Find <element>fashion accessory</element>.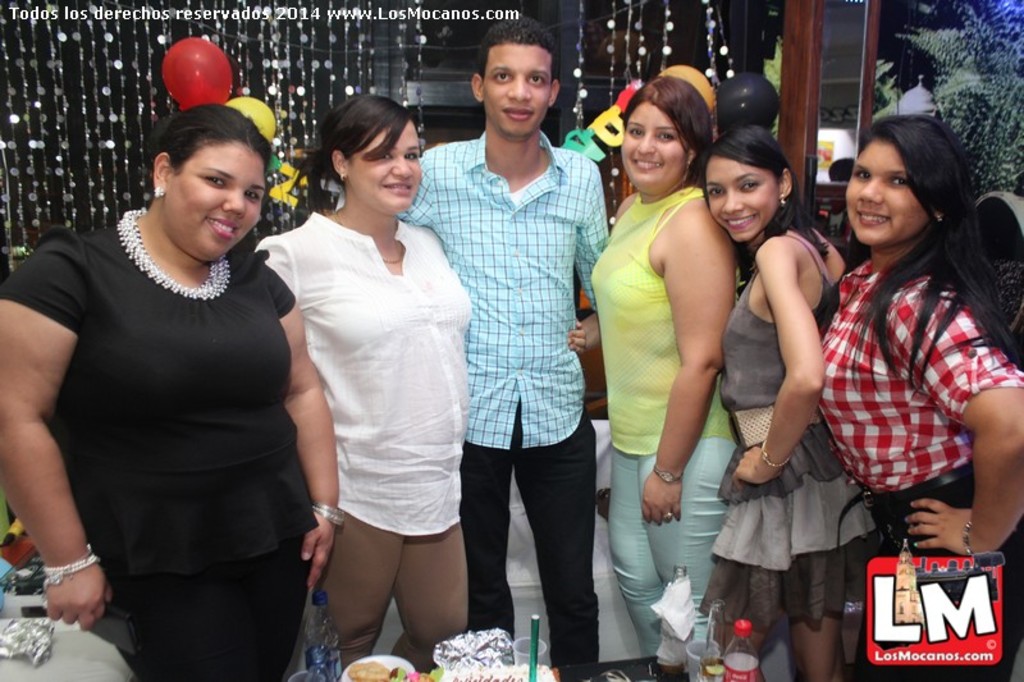
bbox(777, 192, 787, 218).
